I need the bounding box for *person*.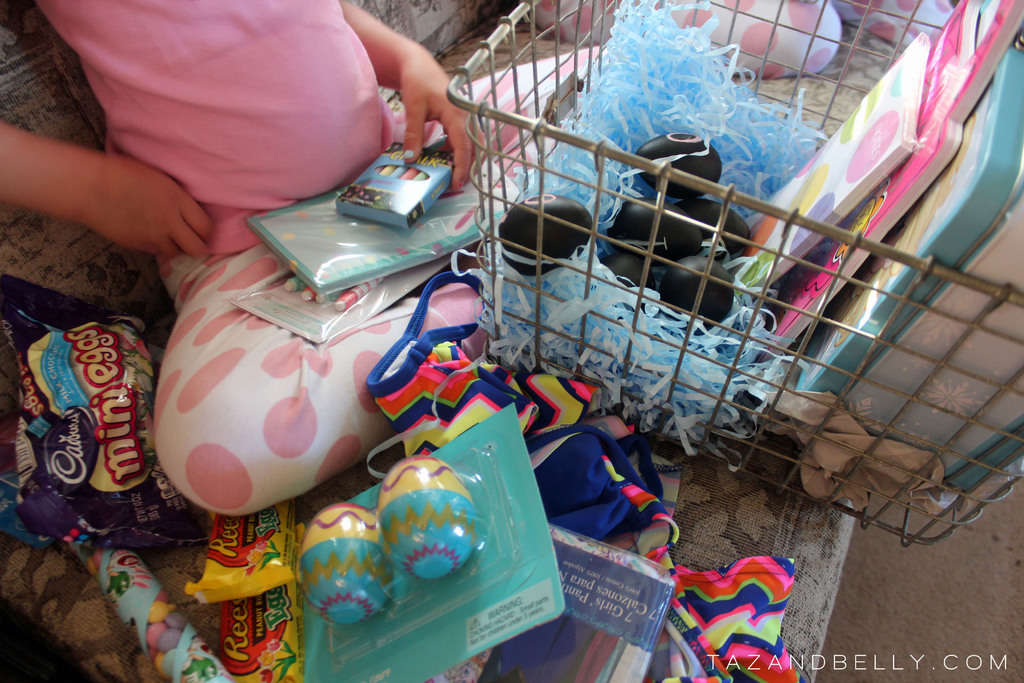
Here it is: (0,0,604,527).
